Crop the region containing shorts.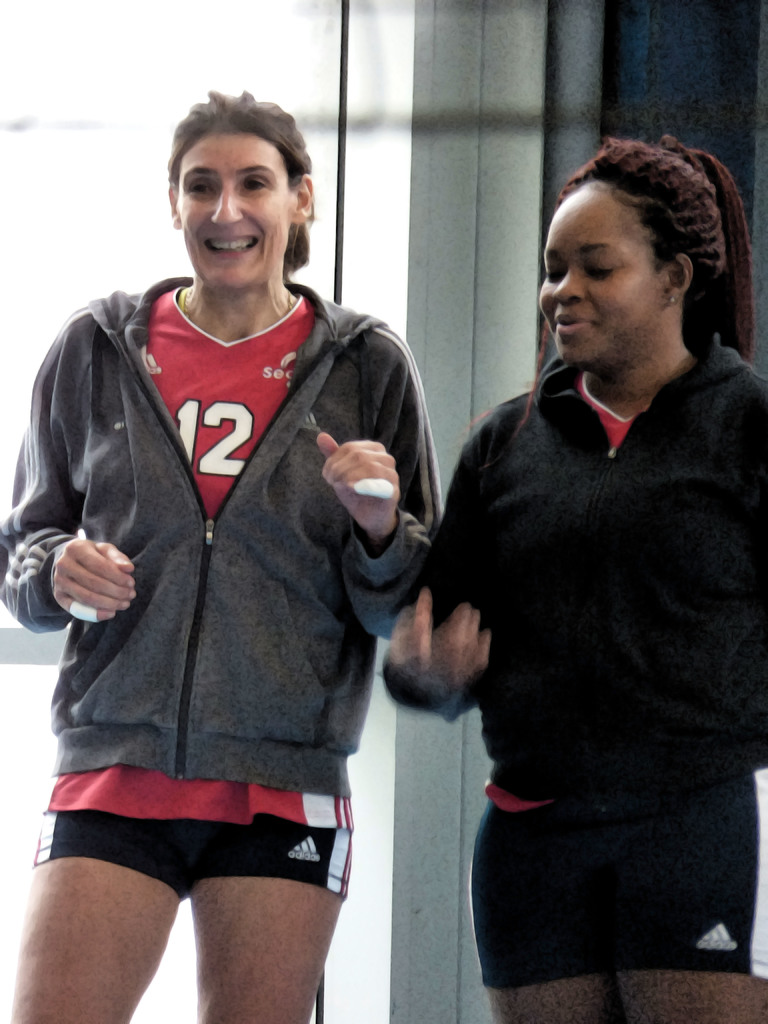
Crop region: 44,781,365,902.
